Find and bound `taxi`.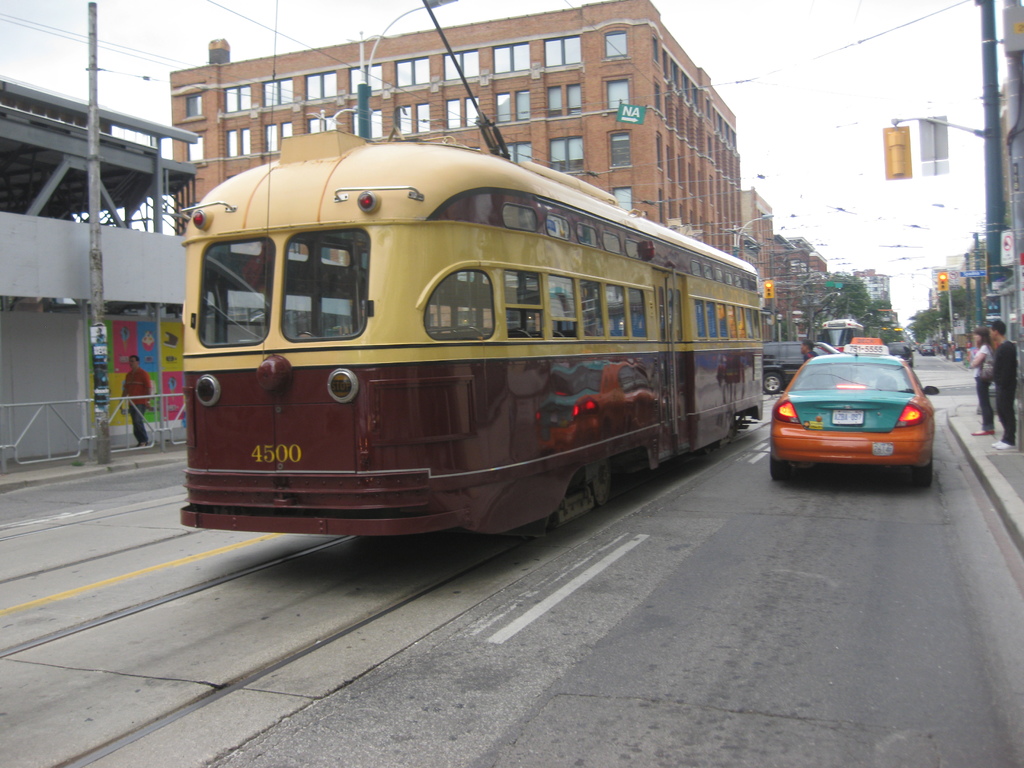
Bound: 771/344/939/480.
